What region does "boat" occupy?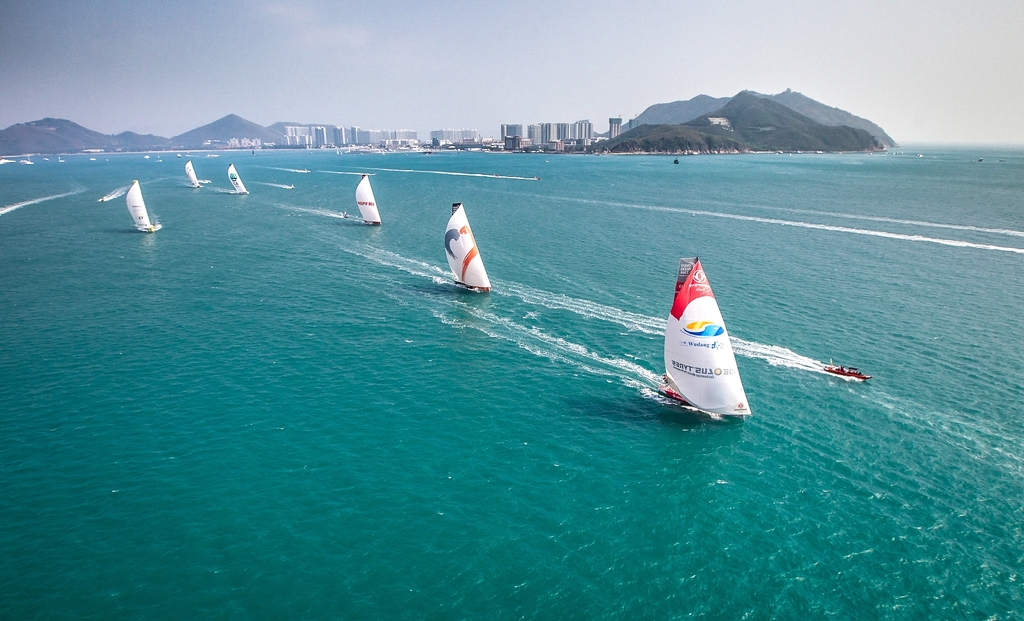
[128, 184, 165, 237].
